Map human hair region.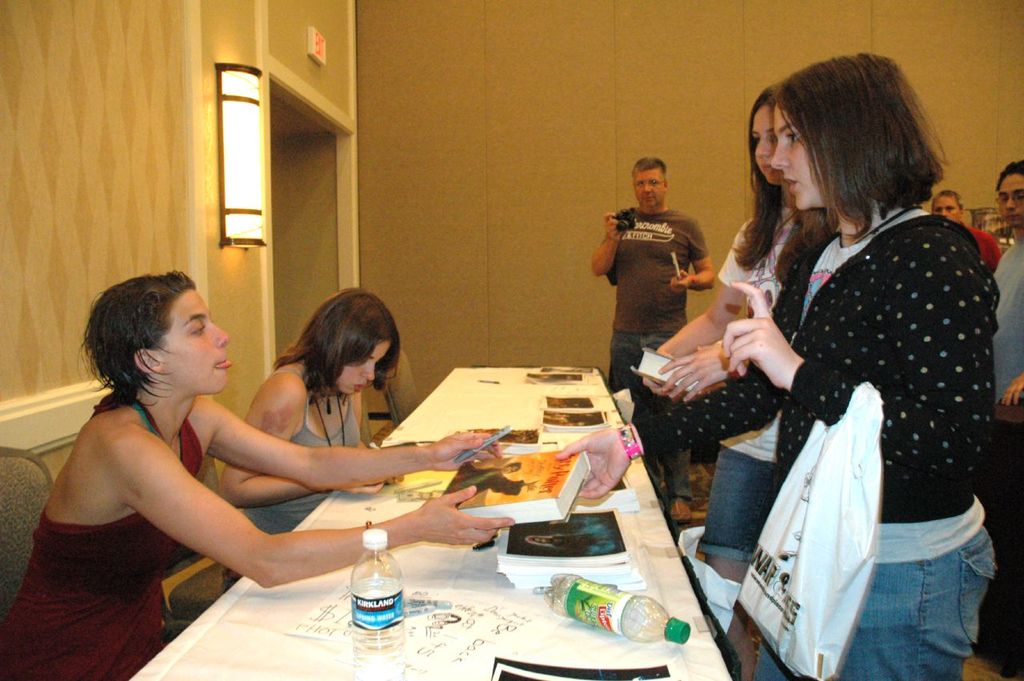
Mapped to (727,82,831,283).
